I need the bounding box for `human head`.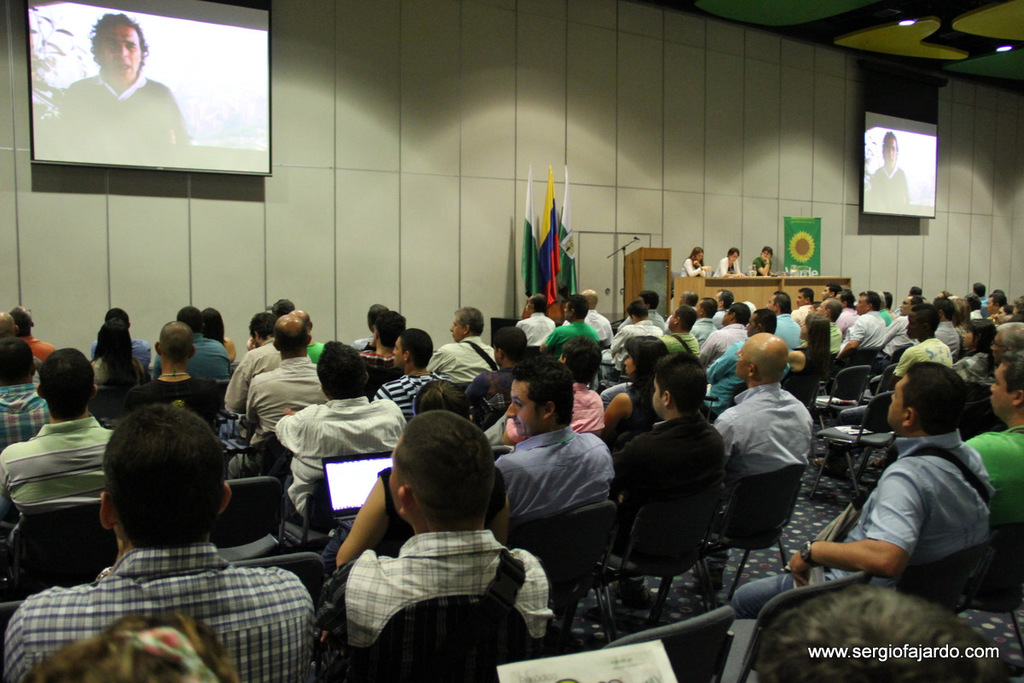
Here it is: box=[393, 325, 438, 370].
